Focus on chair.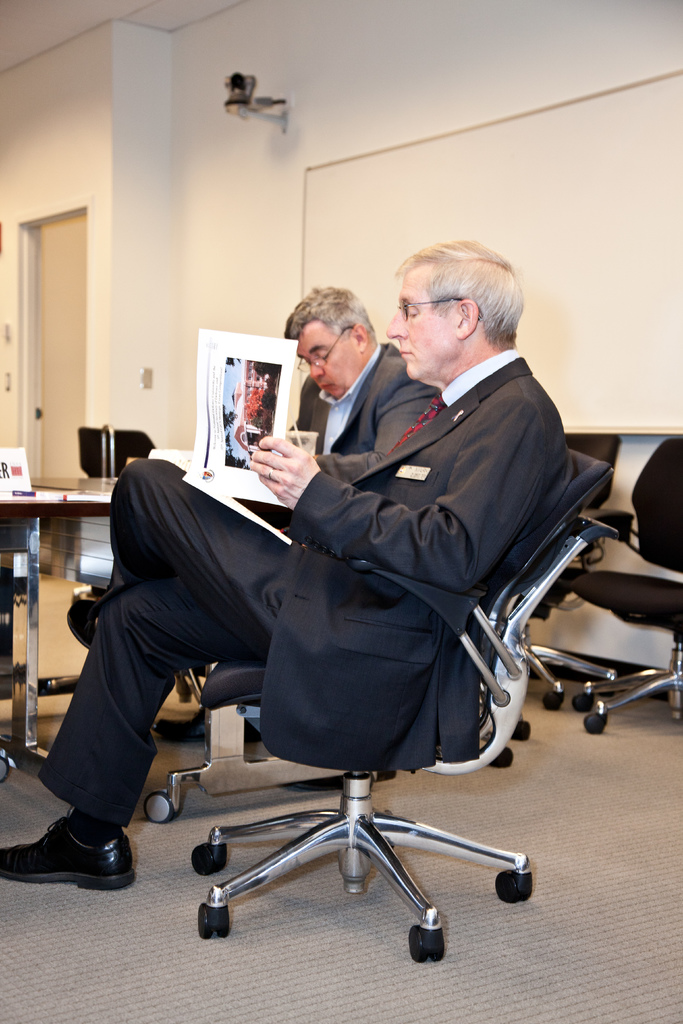
Focused at (left=77, top=424, right=163, bottom=476).
